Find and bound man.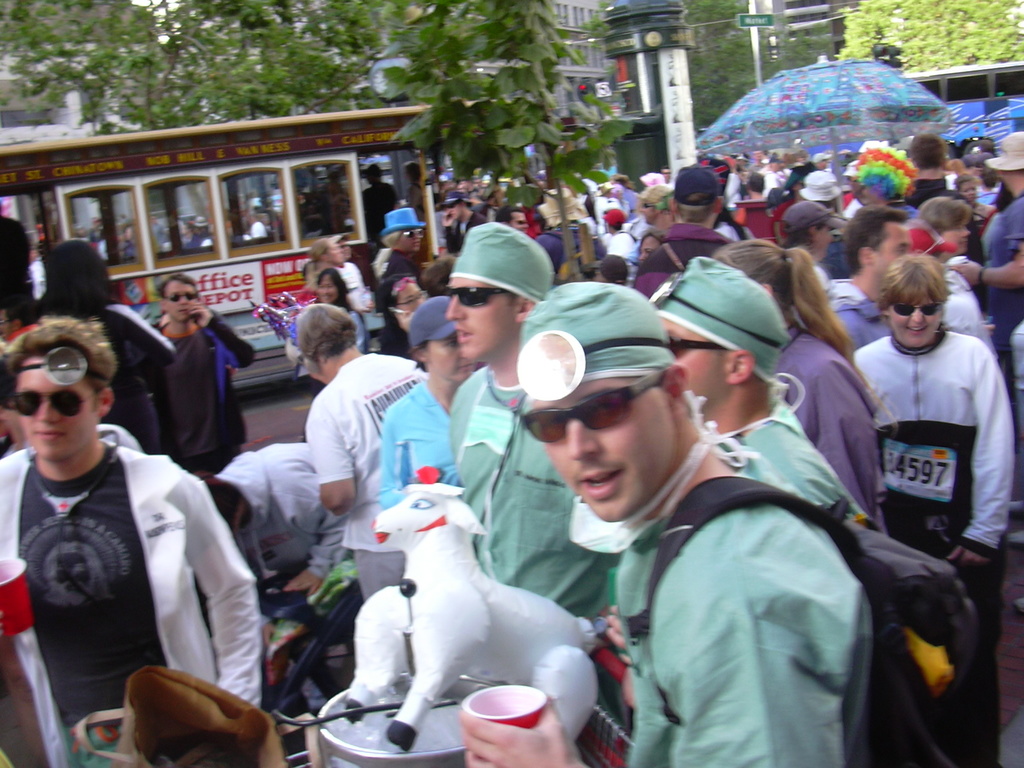
Bound: crop(146, 269, 261, 472).
